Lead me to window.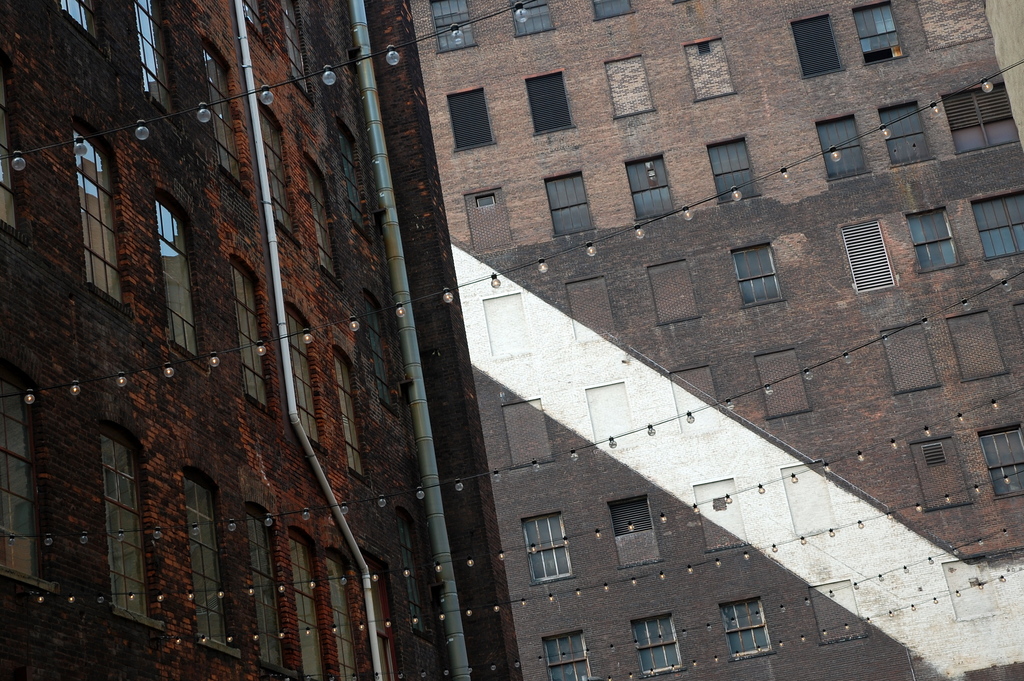
Lead to [x1=565, y1=273, x2=618, y2=343].
